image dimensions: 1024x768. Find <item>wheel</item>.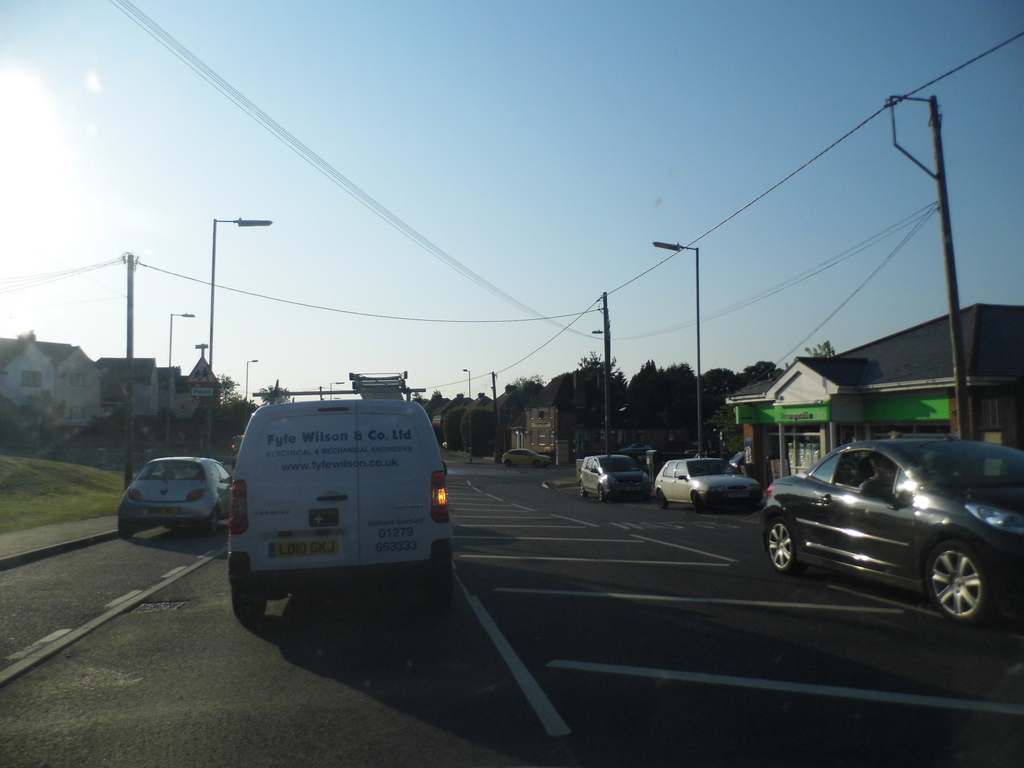
<box>504,465,514,471</box>.
